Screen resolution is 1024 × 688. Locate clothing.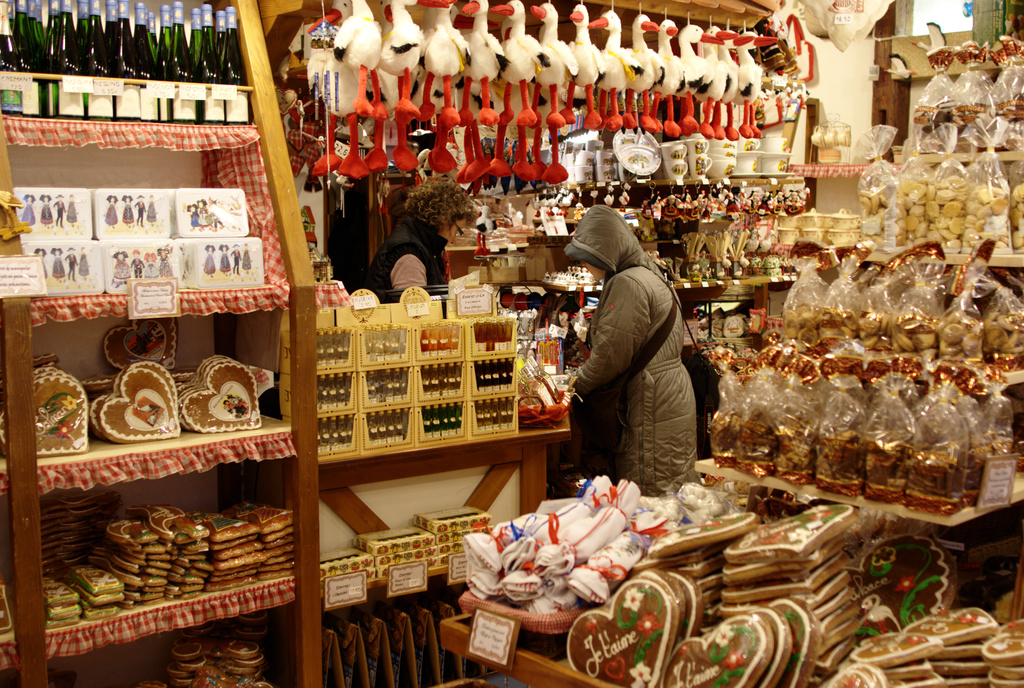
365,205,450,320.
